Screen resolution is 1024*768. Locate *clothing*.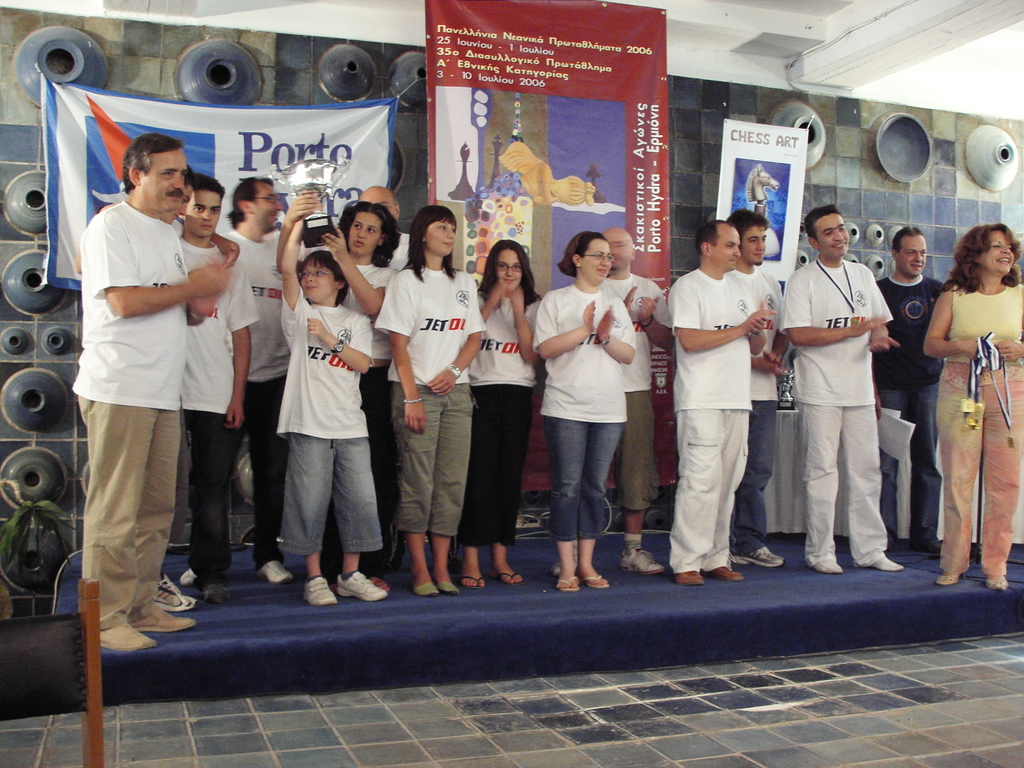
[left=867, top=276, right=948, bottom=534].
